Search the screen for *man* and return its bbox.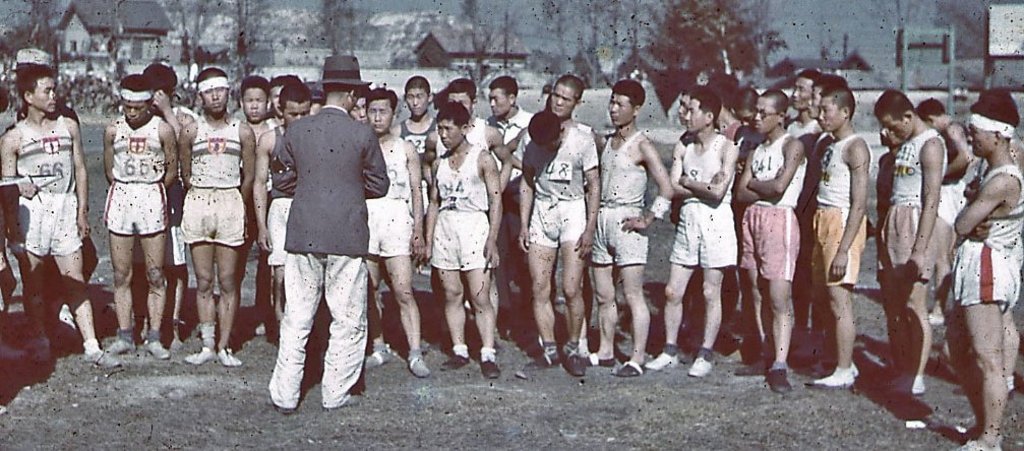
Found: 115:72:169:350.
